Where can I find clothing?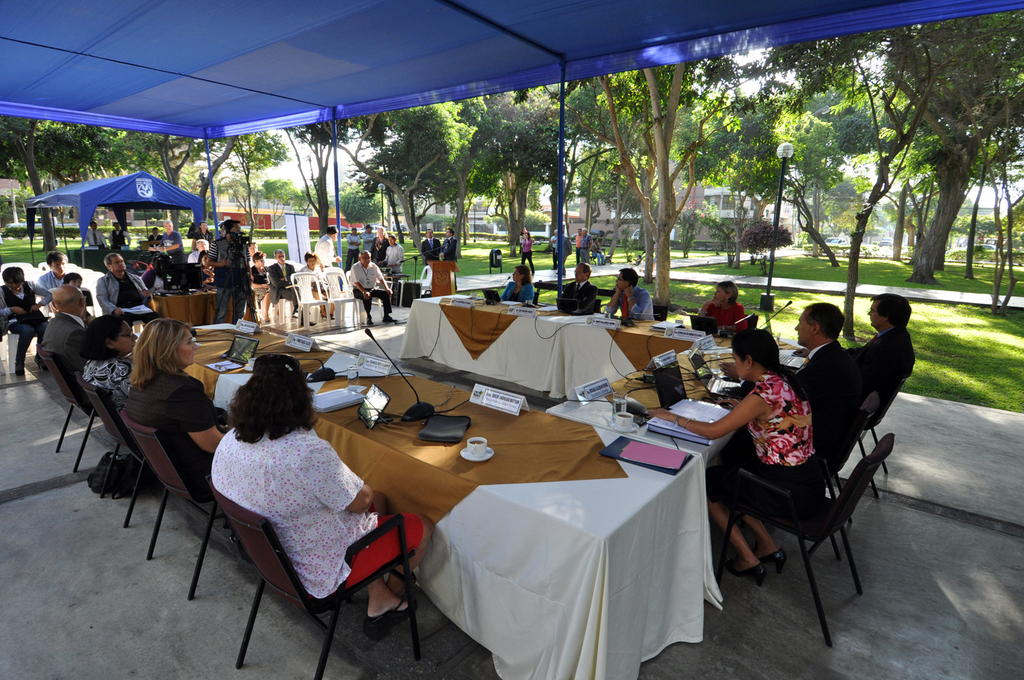
You can find it at [left=855, top=329, right=918, bottom=406].
